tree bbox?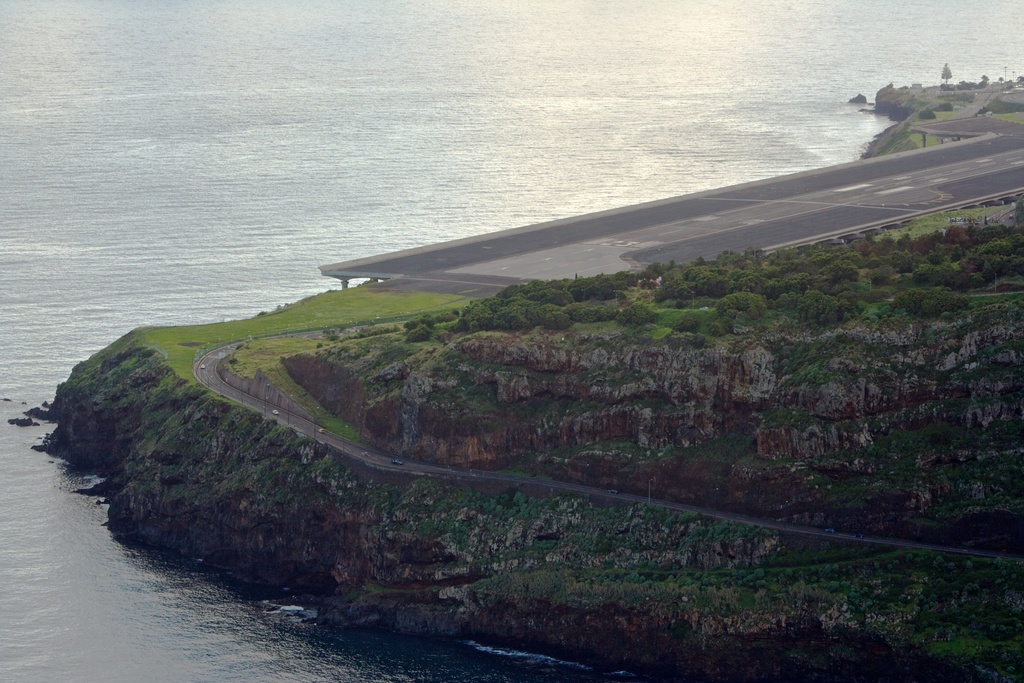
x1=570 y1=305 x2=615 y2=324
